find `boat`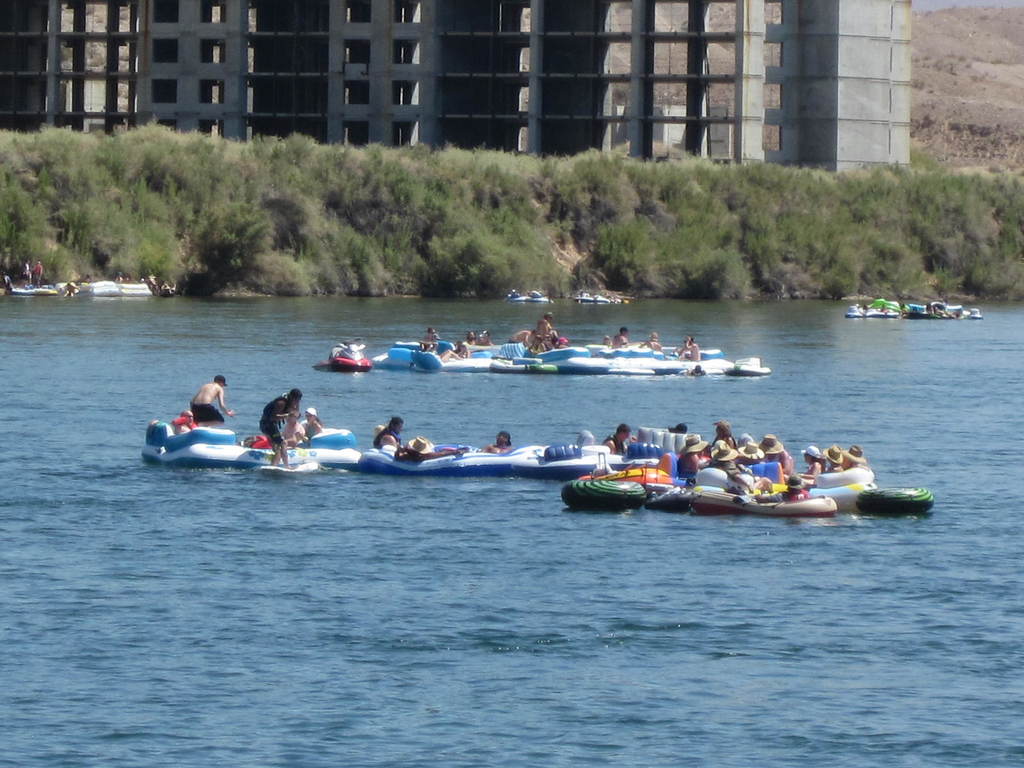
left=692, top=463, right=897, bottom=521
